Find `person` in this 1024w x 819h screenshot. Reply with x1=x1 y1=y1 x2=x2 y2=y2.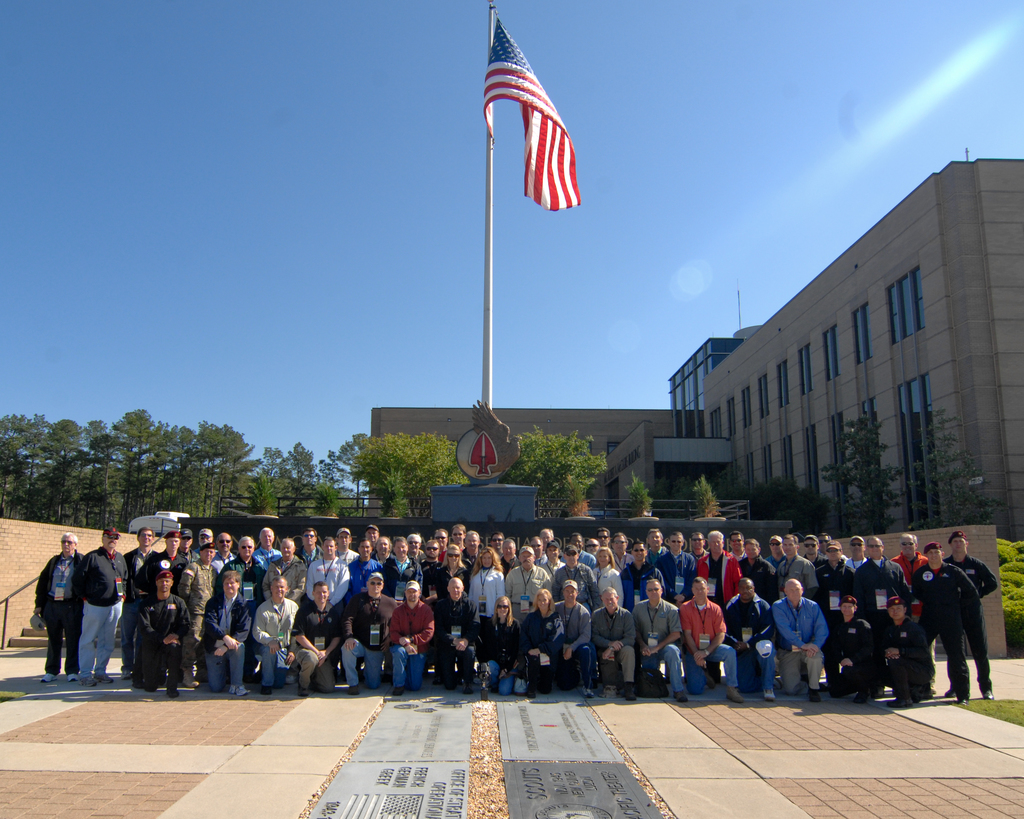
x1=311 y1=529 x2=351 y2=597.
